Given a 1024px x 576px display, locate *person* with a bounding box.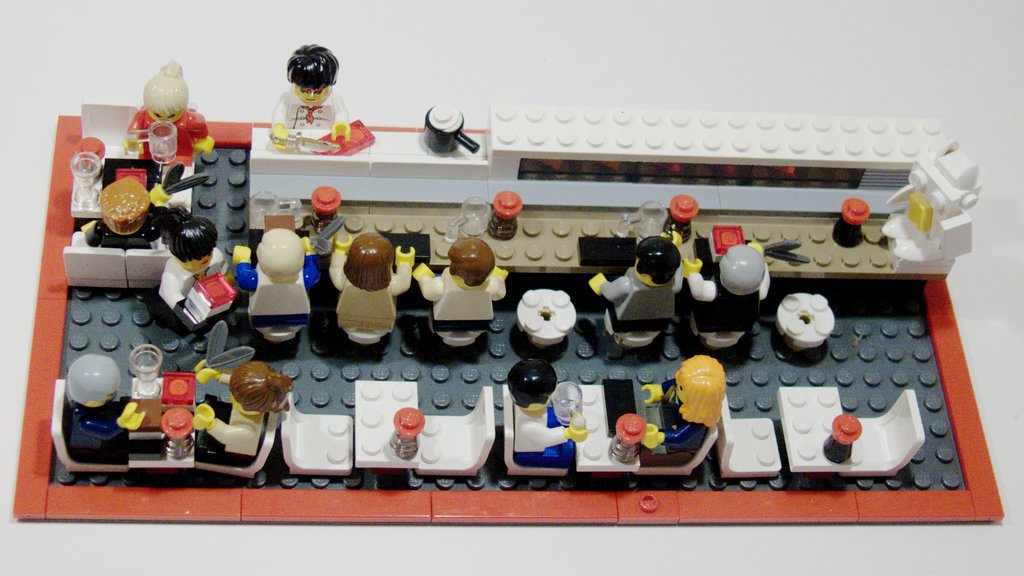
Located: BBox(232, 213, 324, 346).
